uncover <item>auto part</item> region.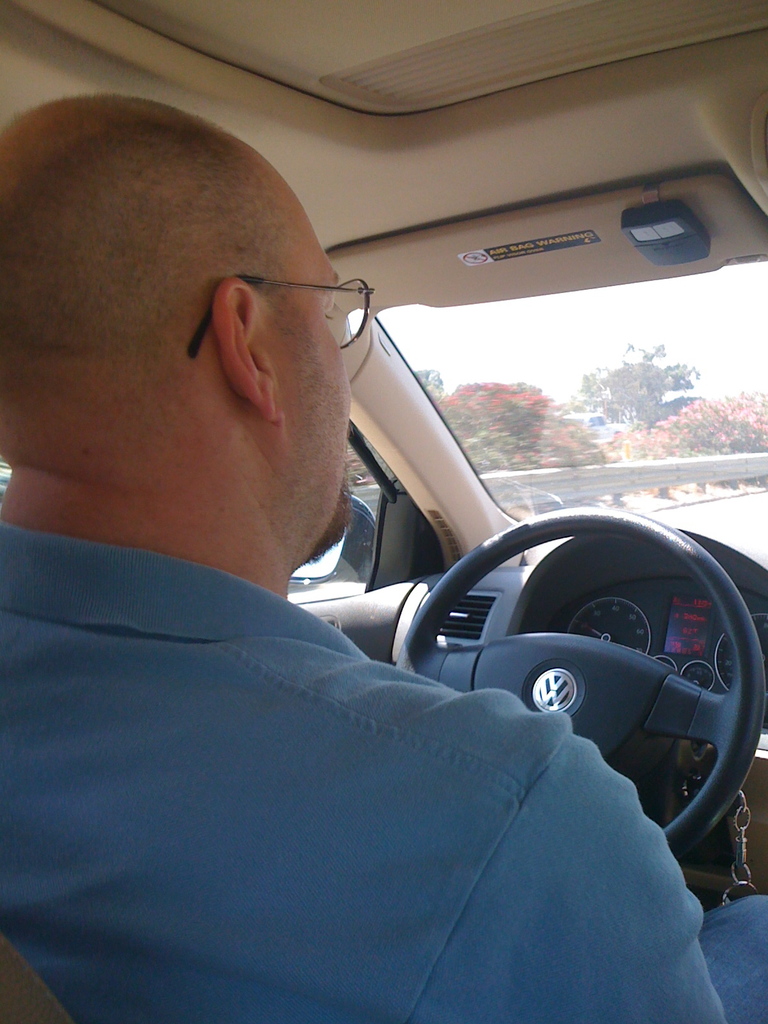
Uncovered: (x1=367, y1=500, x2=755, y2=822).
